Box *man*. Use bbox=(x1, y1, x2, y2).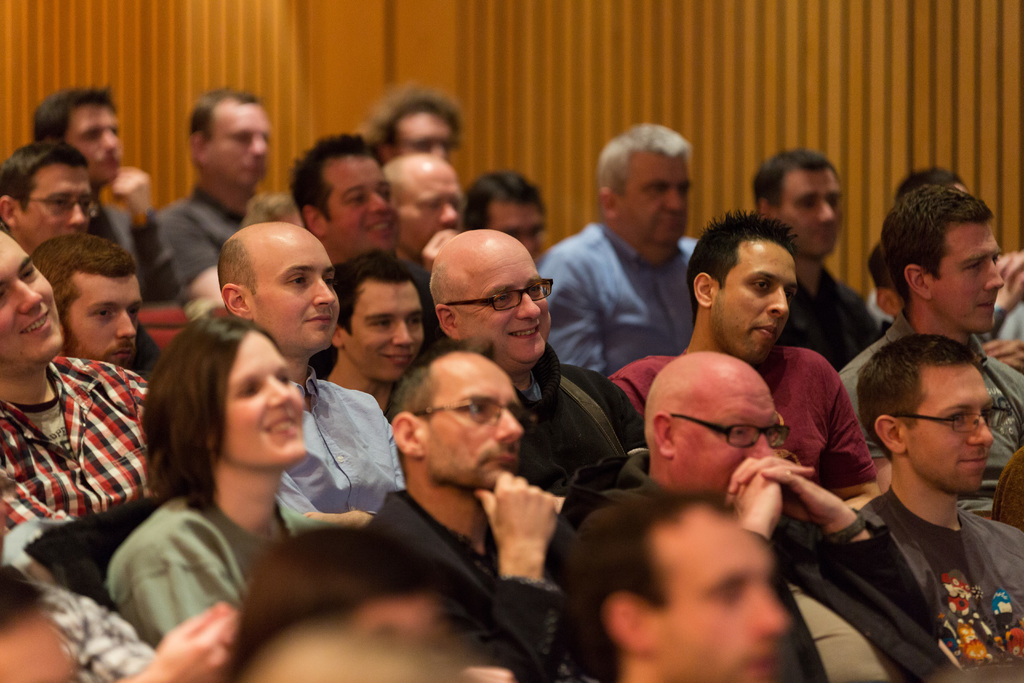
bbox=(420, 226, 651, 481).
